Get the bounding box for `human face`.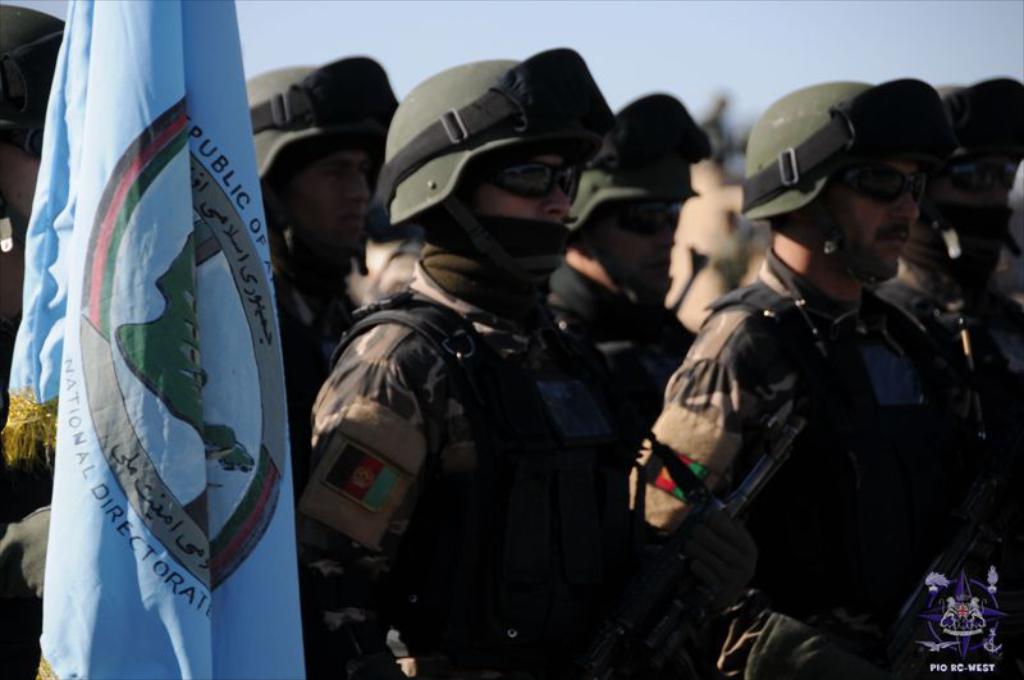
{"left": 604, "top": 205, "right": 681, "bottom": 278}.
